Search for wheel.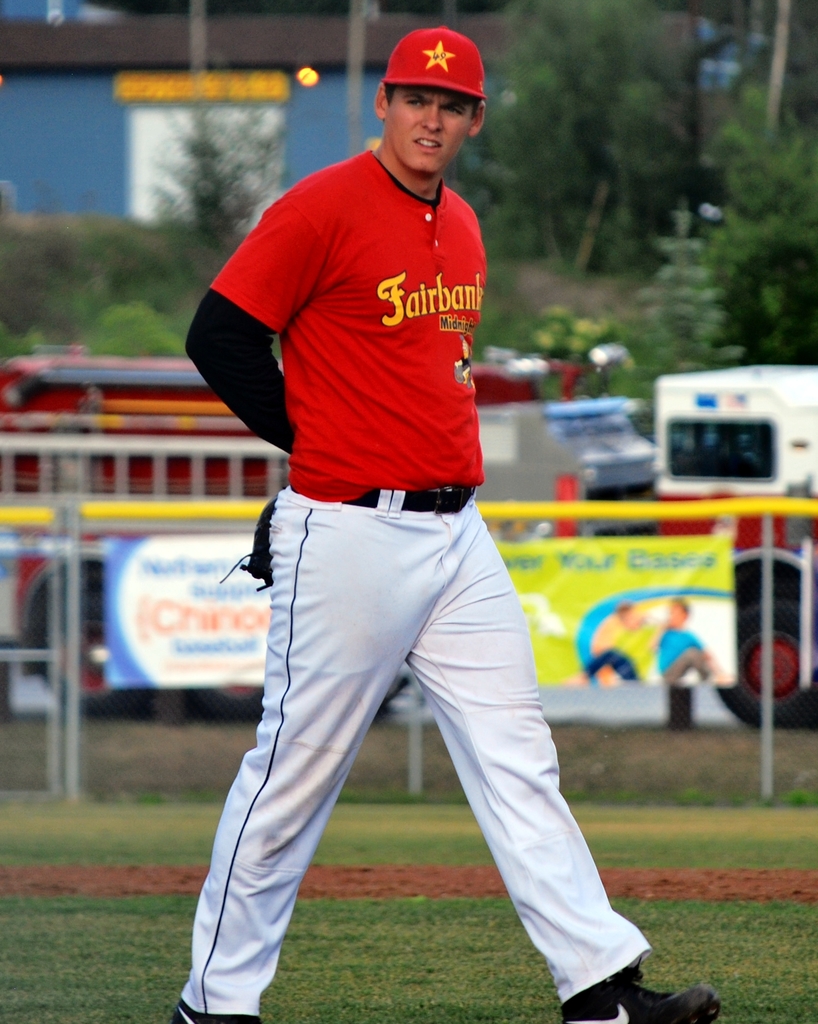
Found at bbox=[710, 589, 817, 735].
